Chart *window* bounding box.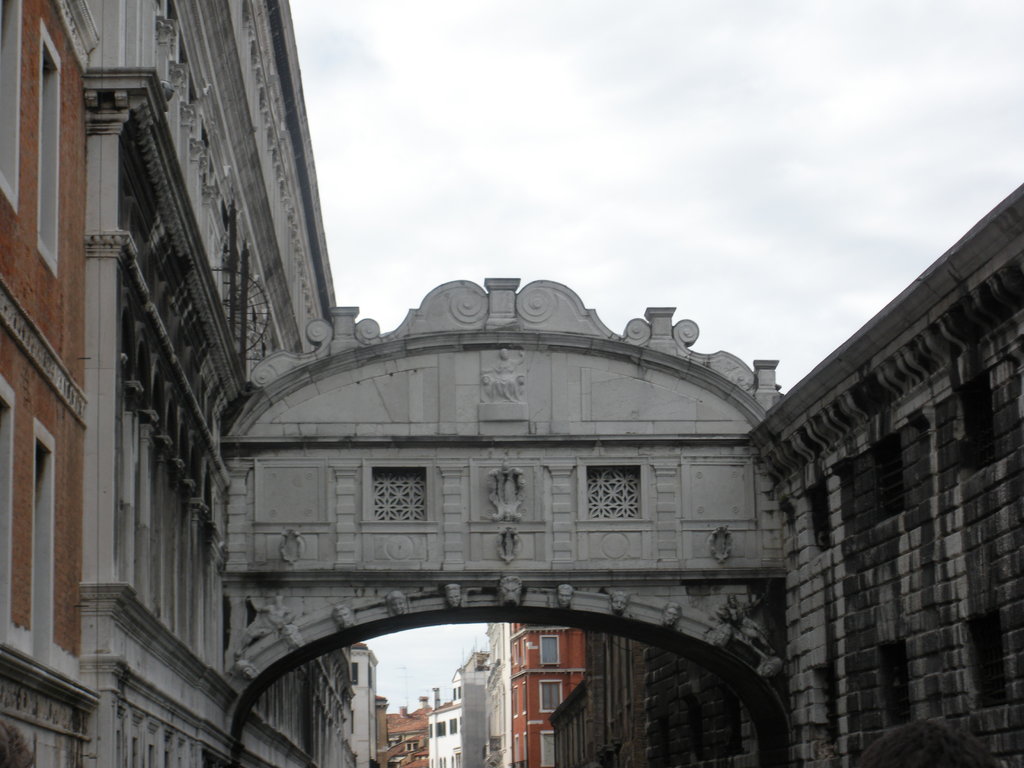
Charted: select_region(540, 635, 557, 669).
